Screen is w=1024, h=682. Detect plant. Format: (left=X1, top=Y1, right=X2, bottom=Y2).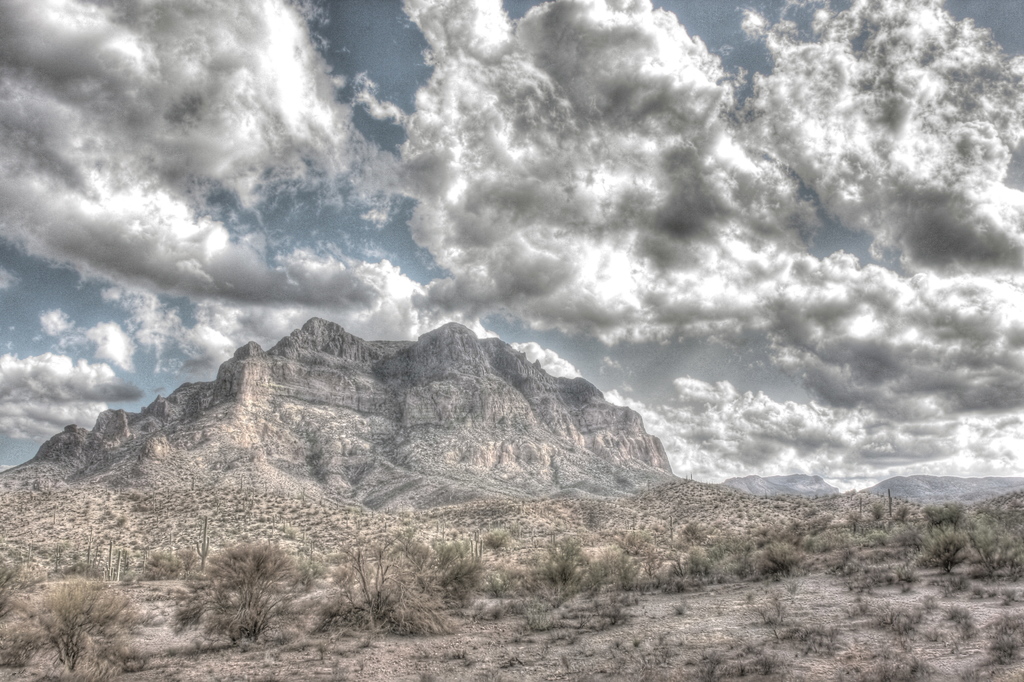
(left=500, top=654, right=521, bottom=668).
